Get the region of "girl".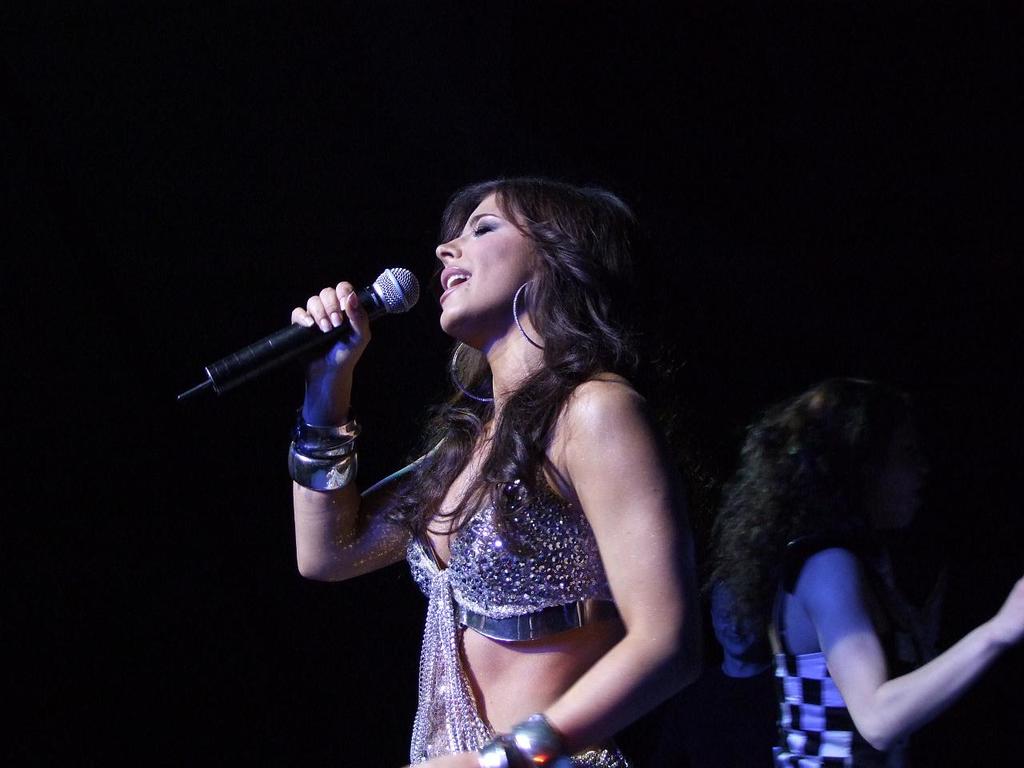
(x1=284, y1=180, x2=698, y2=767).
